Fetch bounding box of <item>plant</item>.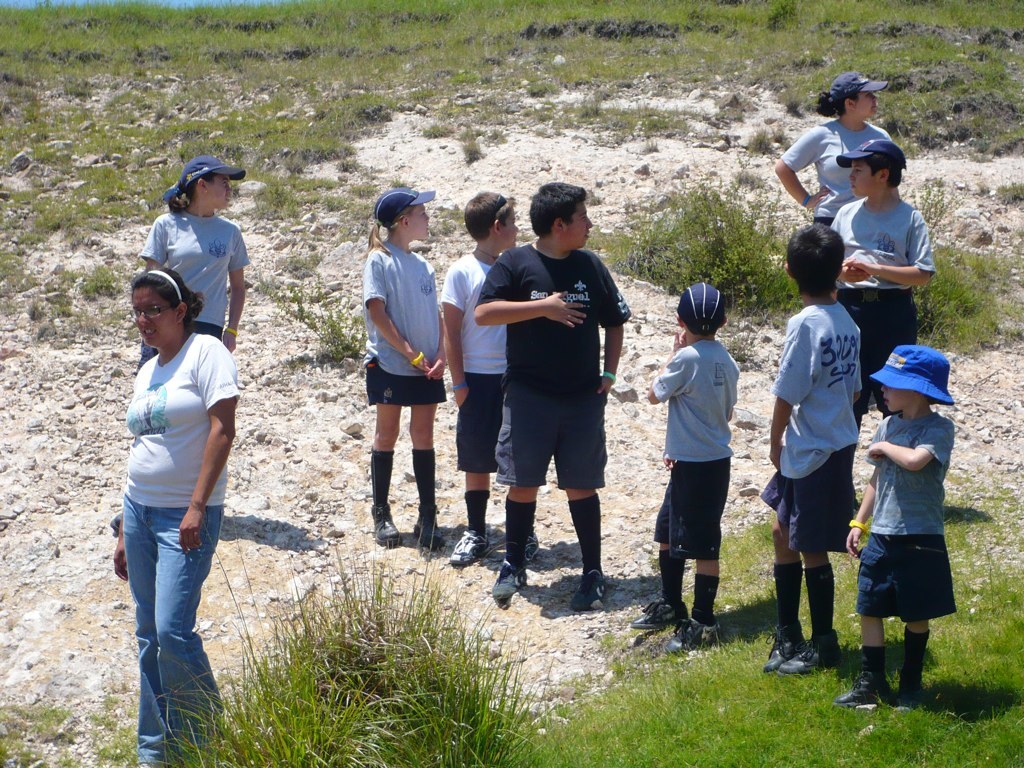
Bbox: bbox(0, 683, 68, 767).
